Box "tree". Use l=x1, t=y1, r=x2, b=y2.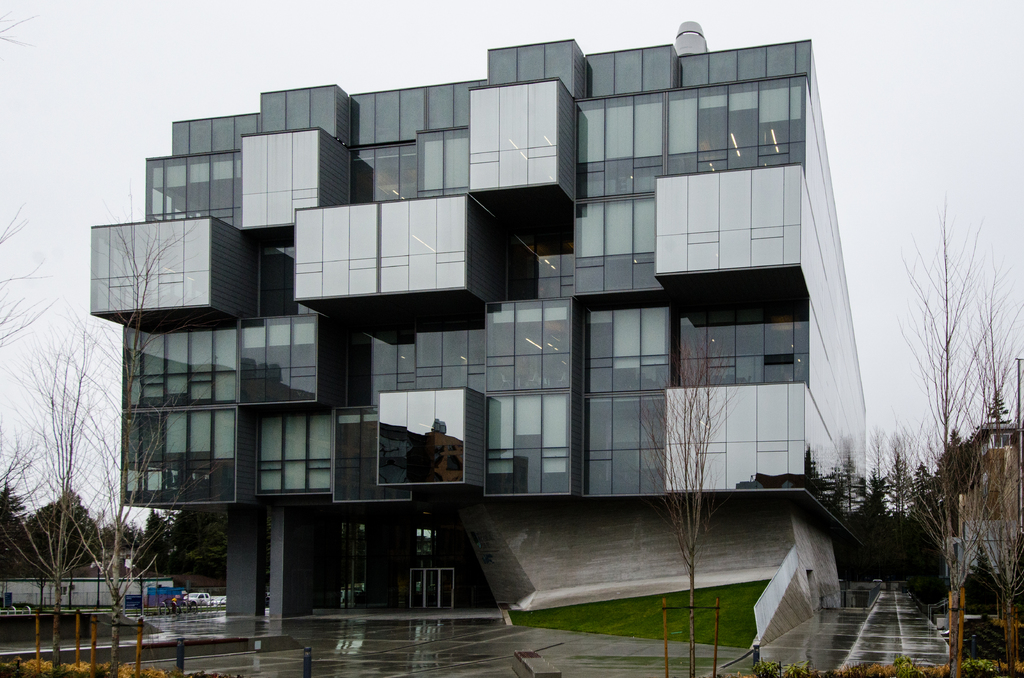
l=867, t=179, r=1023, b=677.
